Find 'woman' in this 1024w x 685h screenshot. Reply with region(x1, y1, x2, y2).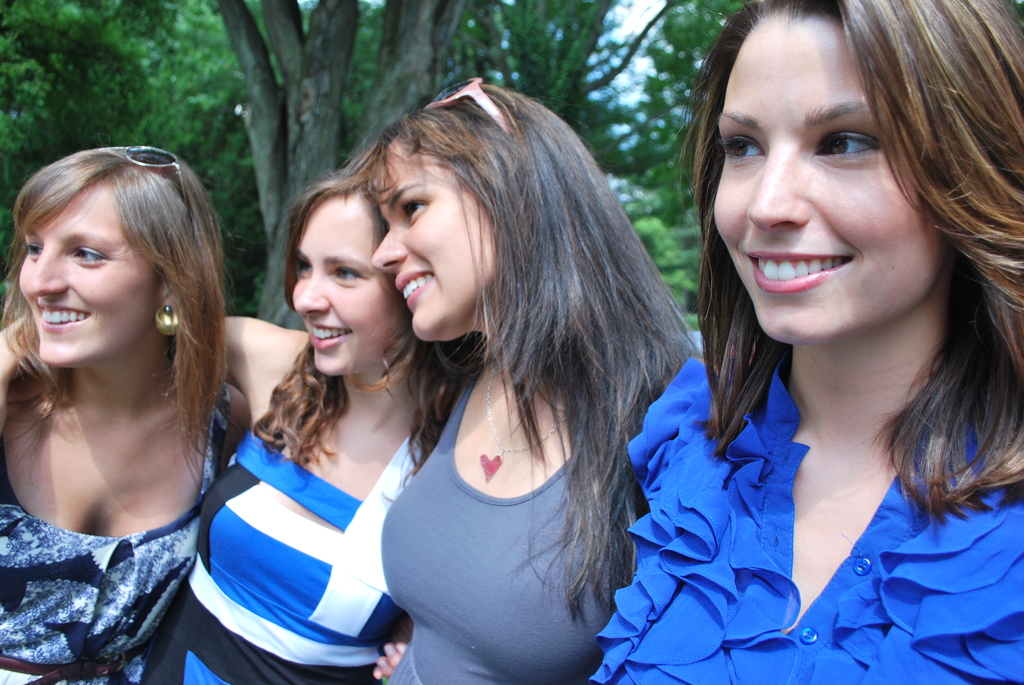
region(588, 0, 1005, 668).
